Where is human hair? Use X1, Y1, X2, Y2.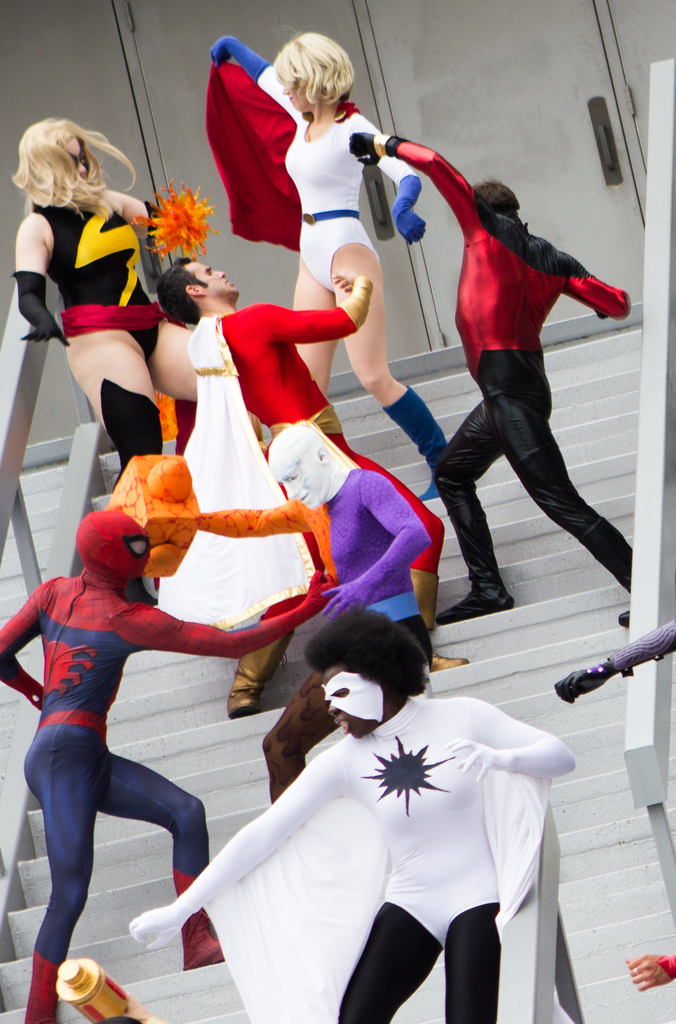
270, 29, 356, 120.
